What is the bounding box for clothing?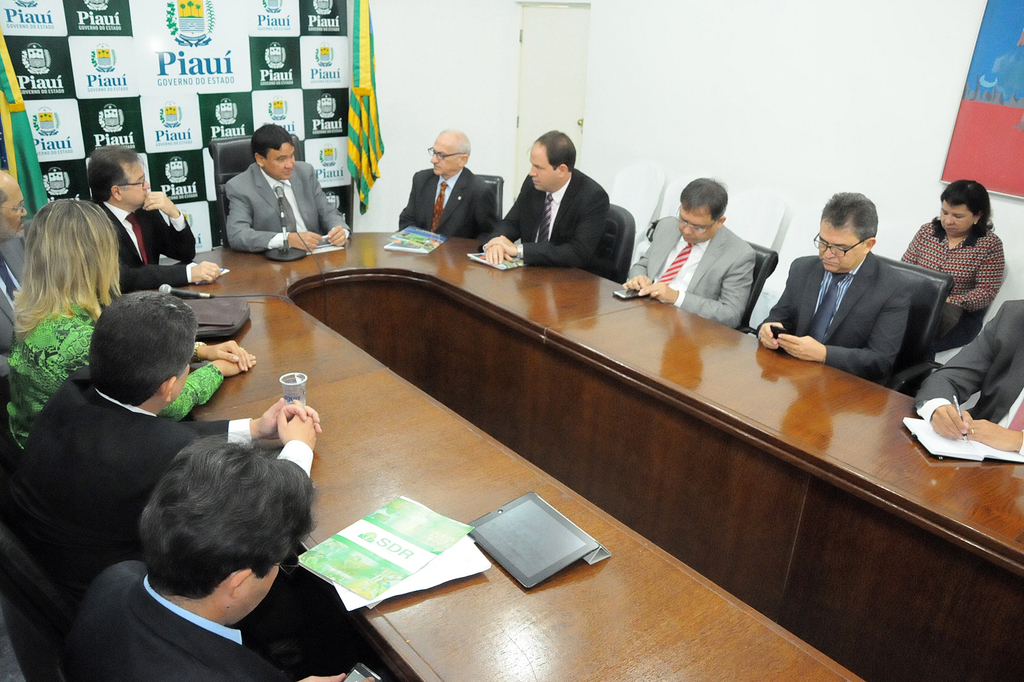
bbox(401, 168, 497, 241).
